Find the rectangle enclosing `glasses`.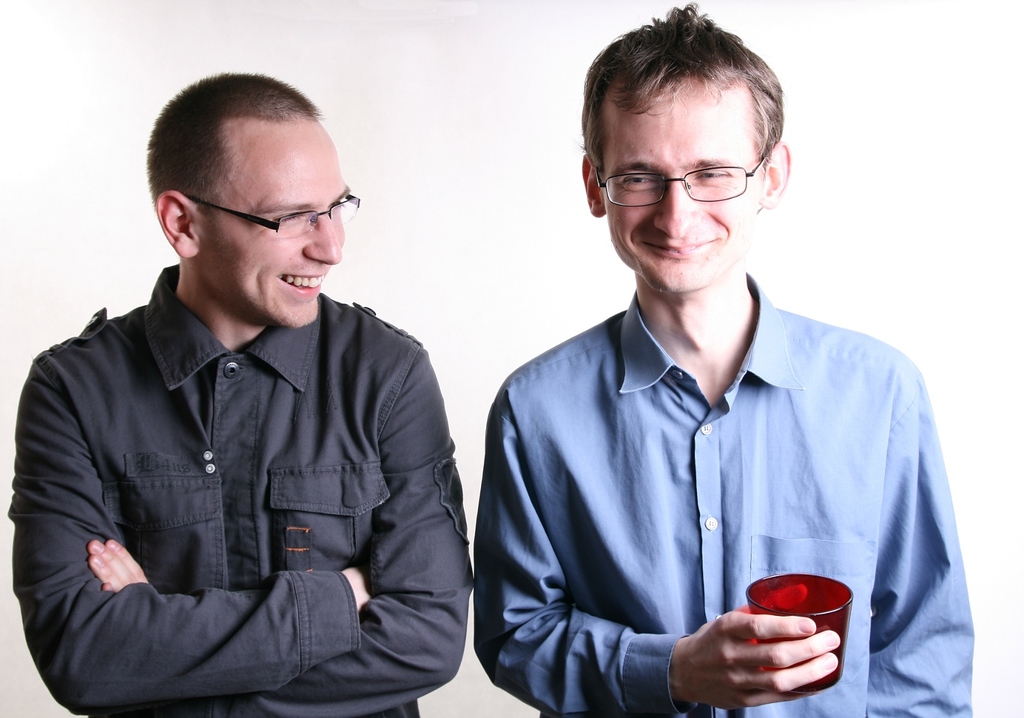
<box>177,184,362,237</box>.
